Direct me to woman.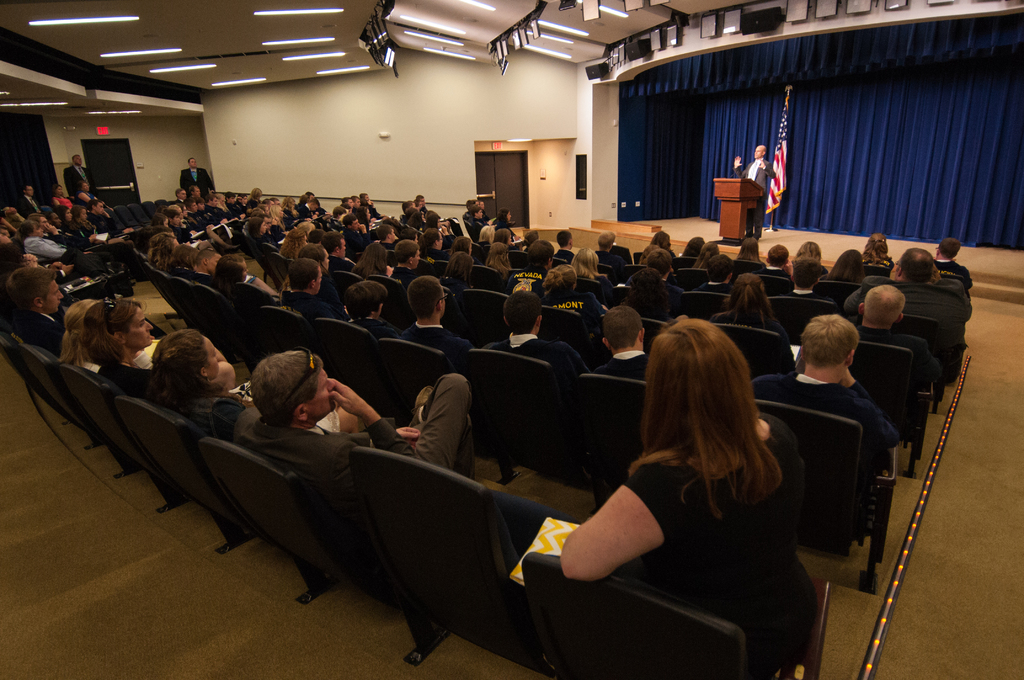
Direction: Rect(572, 247, 609, 287).
